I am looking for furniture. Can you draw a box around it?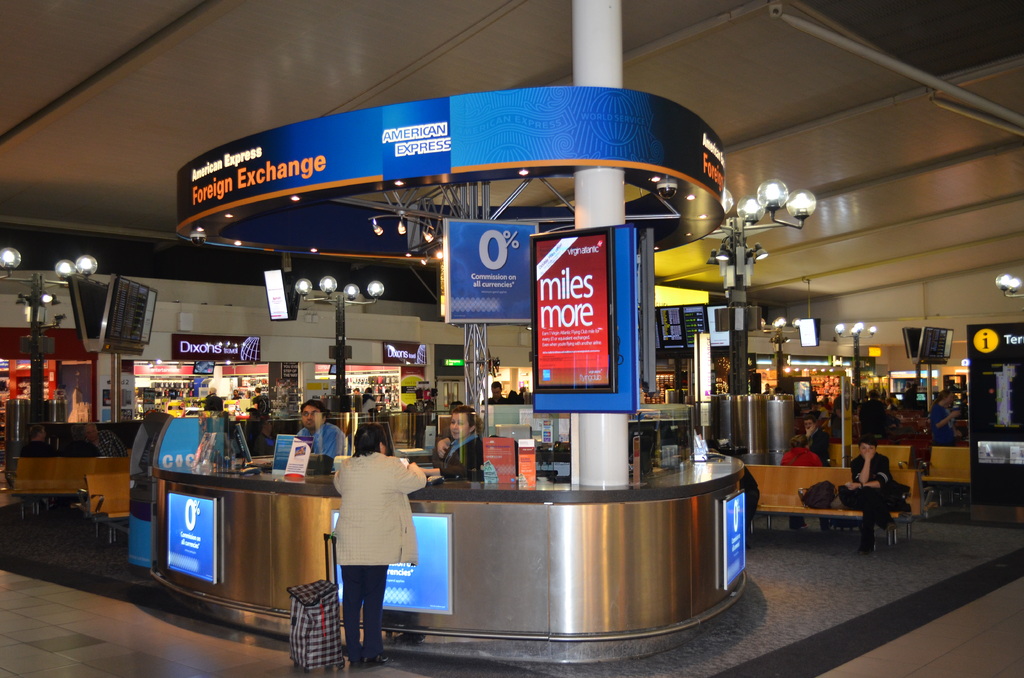
Sure, the bounding box is 848:440:914:474.
